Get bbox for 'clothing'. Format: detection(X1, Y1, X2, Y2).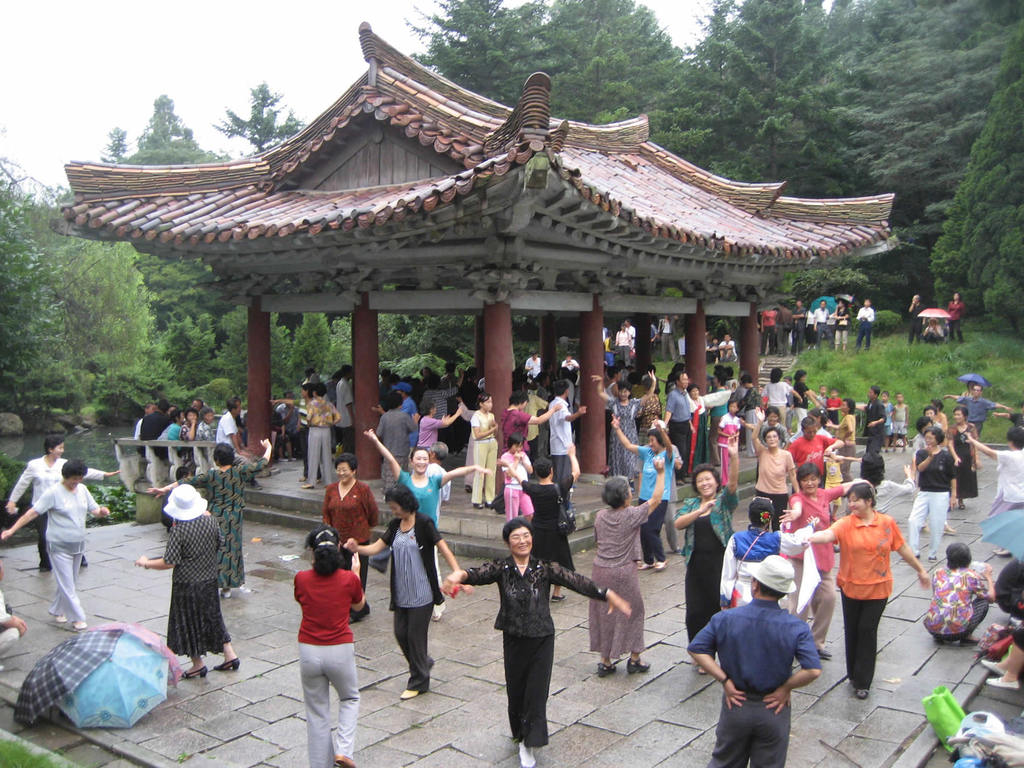
detection(500, 409, 529, 450).
